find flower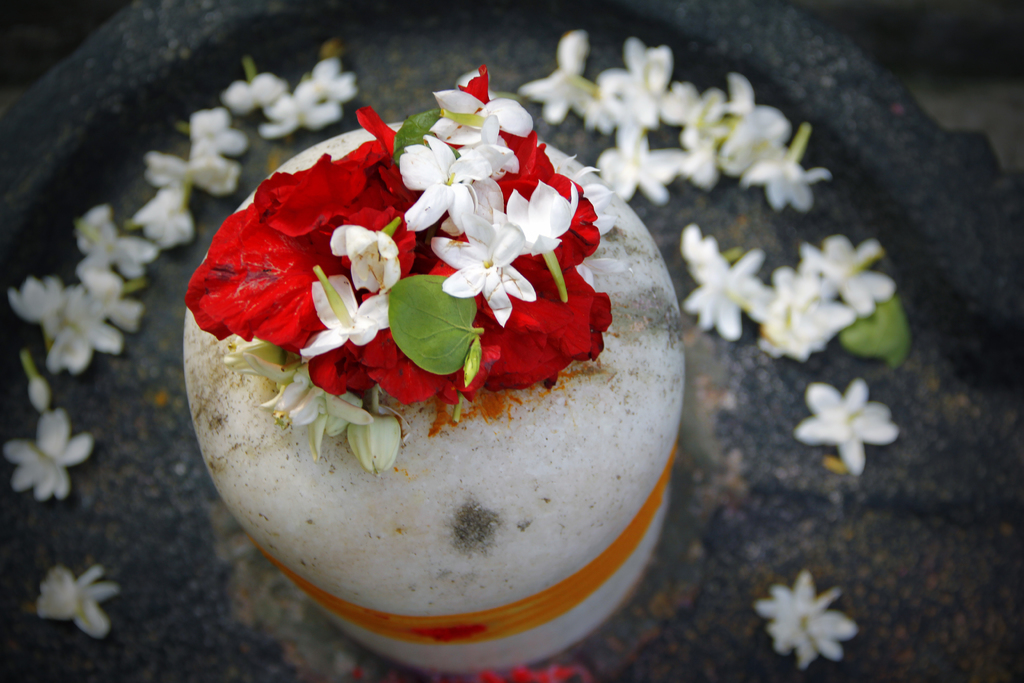
{"x1": 36, "y1": 562, "x2": 123, "y2": 646}
